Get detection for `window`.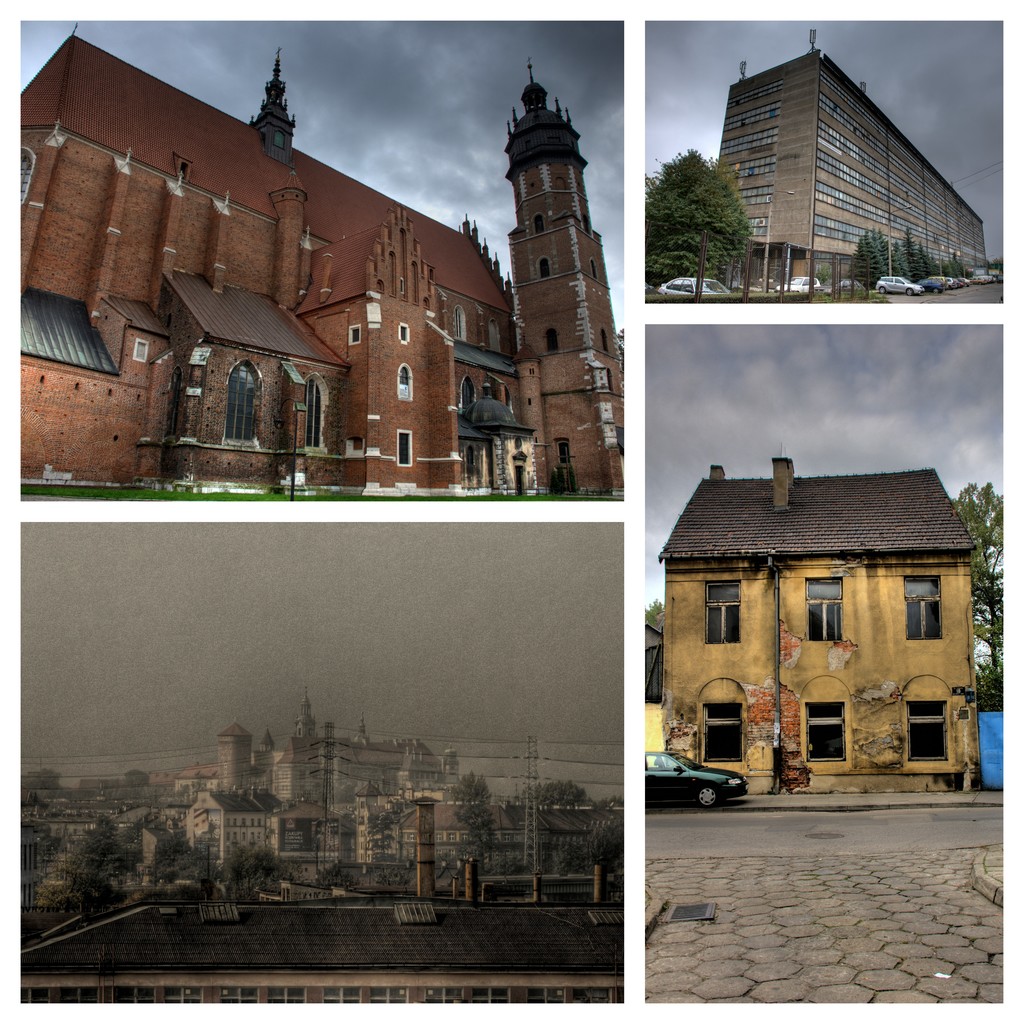
Detection: 13:148:35:211.
